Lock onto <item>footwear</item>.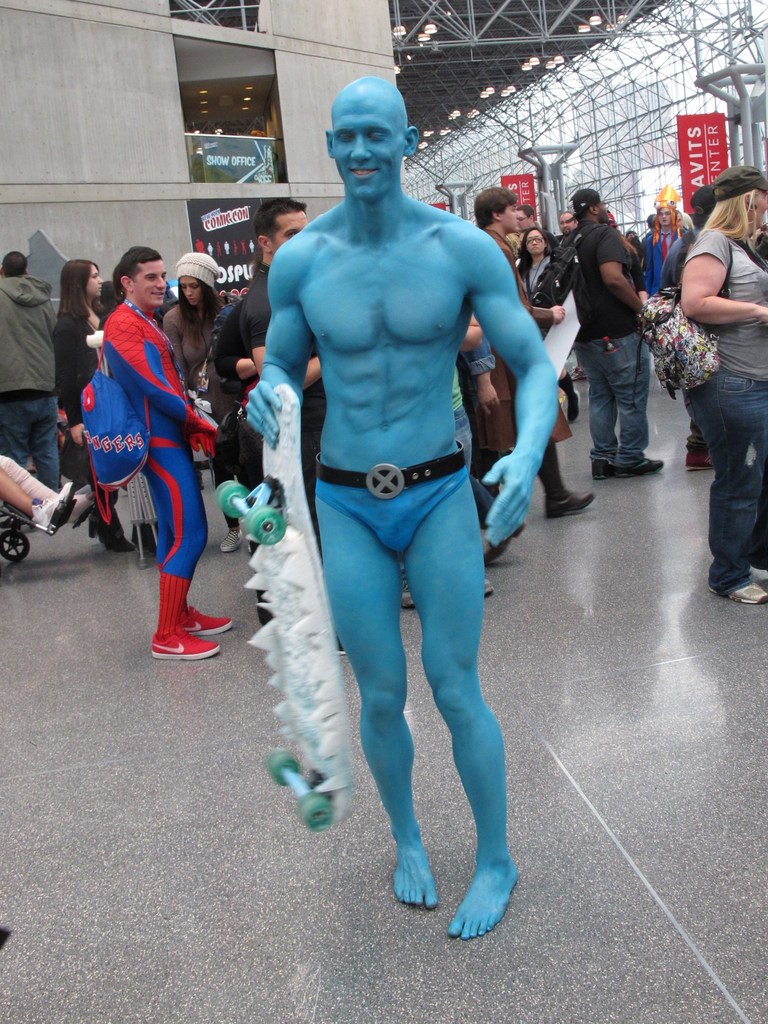
Locked: bbox(617, 456, 666, 483).
